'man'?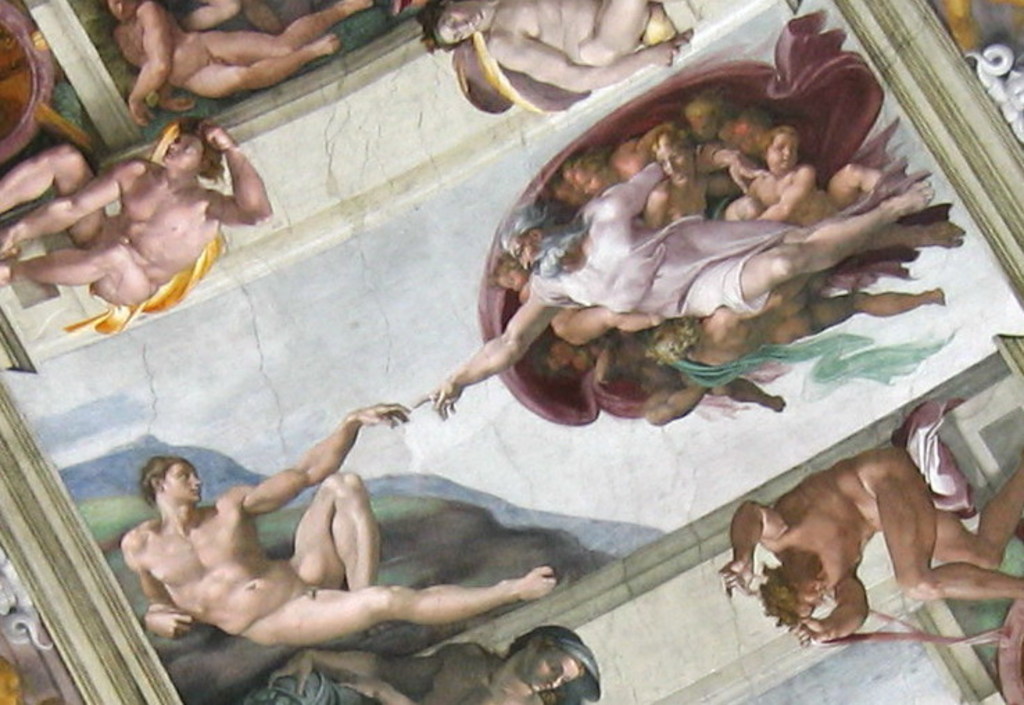
0/118/276/314
